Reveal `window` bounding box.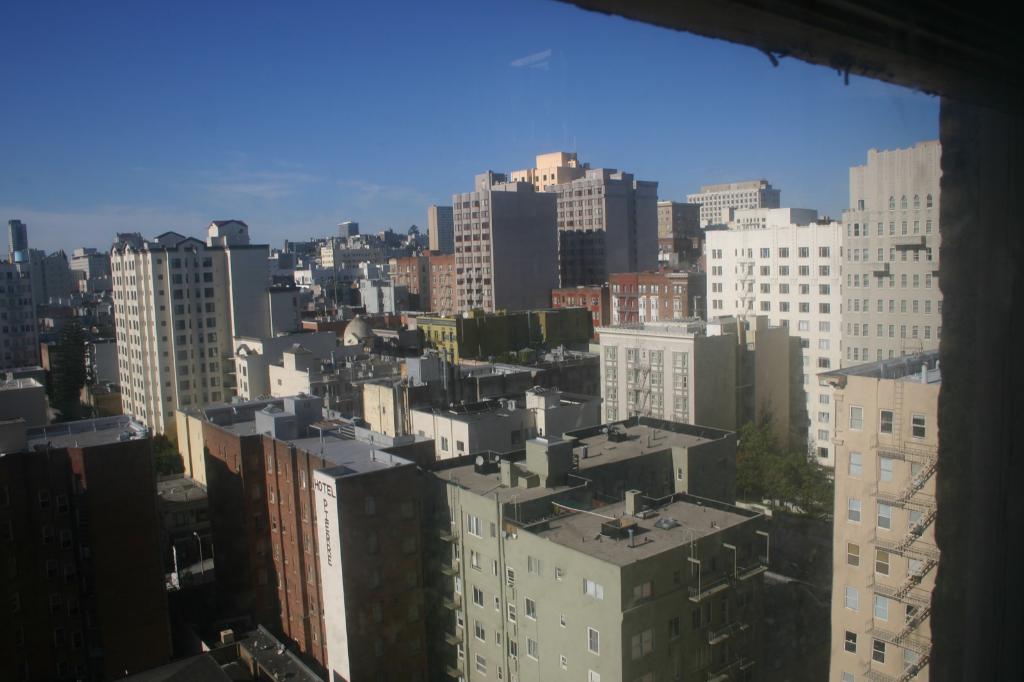
Revealed: detection(669, 575, 681, 585).
